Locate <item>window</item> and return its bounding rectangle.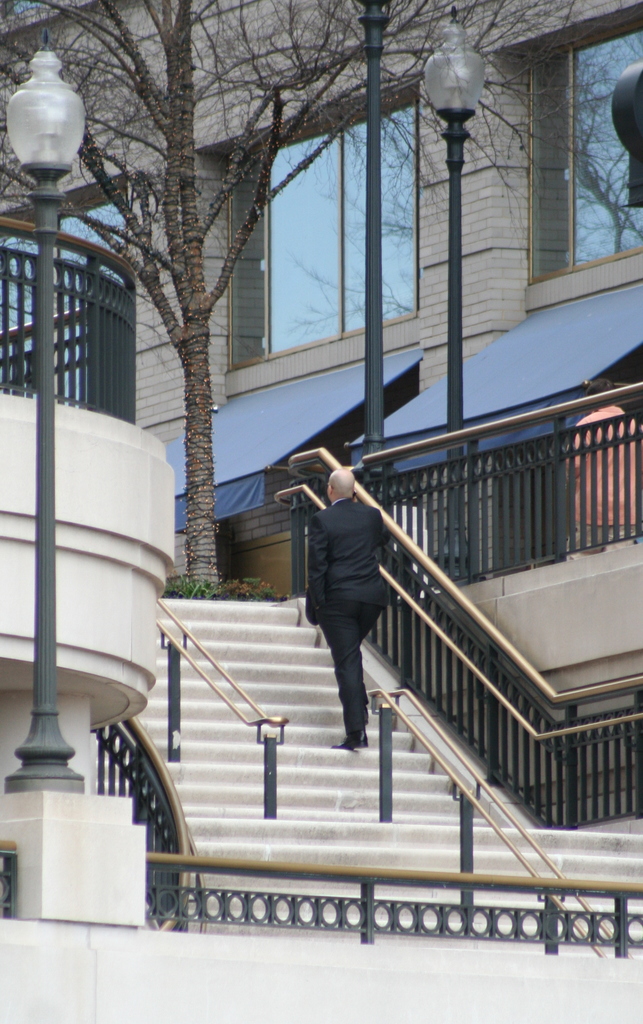
box=[490, 4, 642, 295].
